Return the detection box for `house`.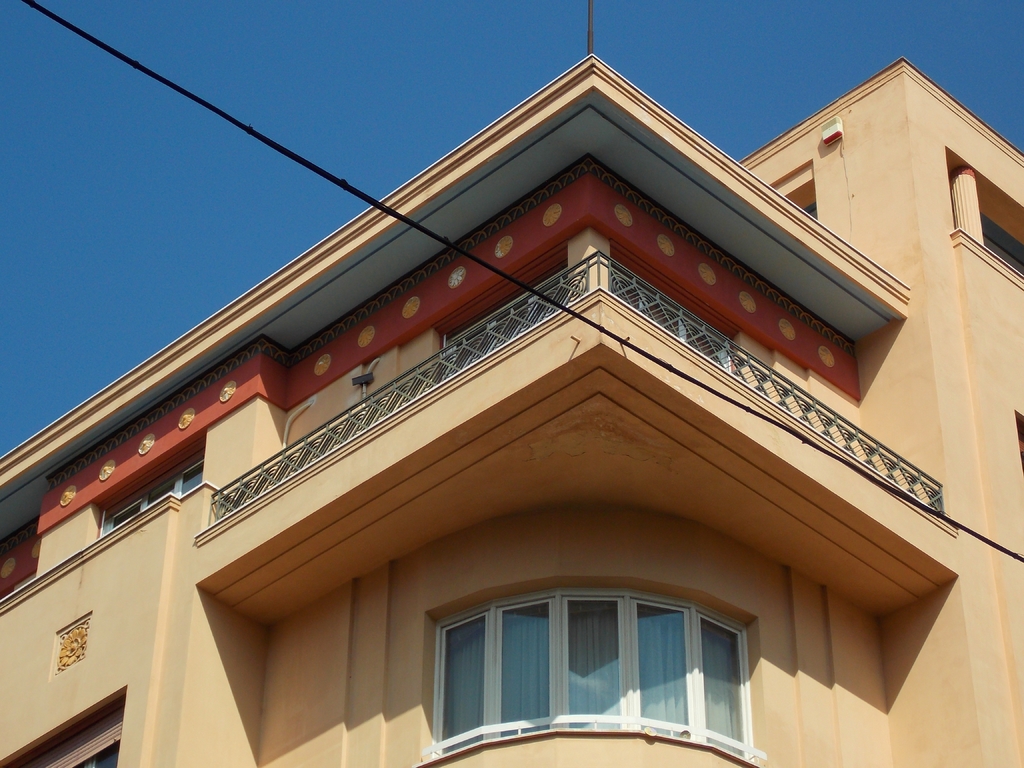
detection(0, 61, 1023, 767).
